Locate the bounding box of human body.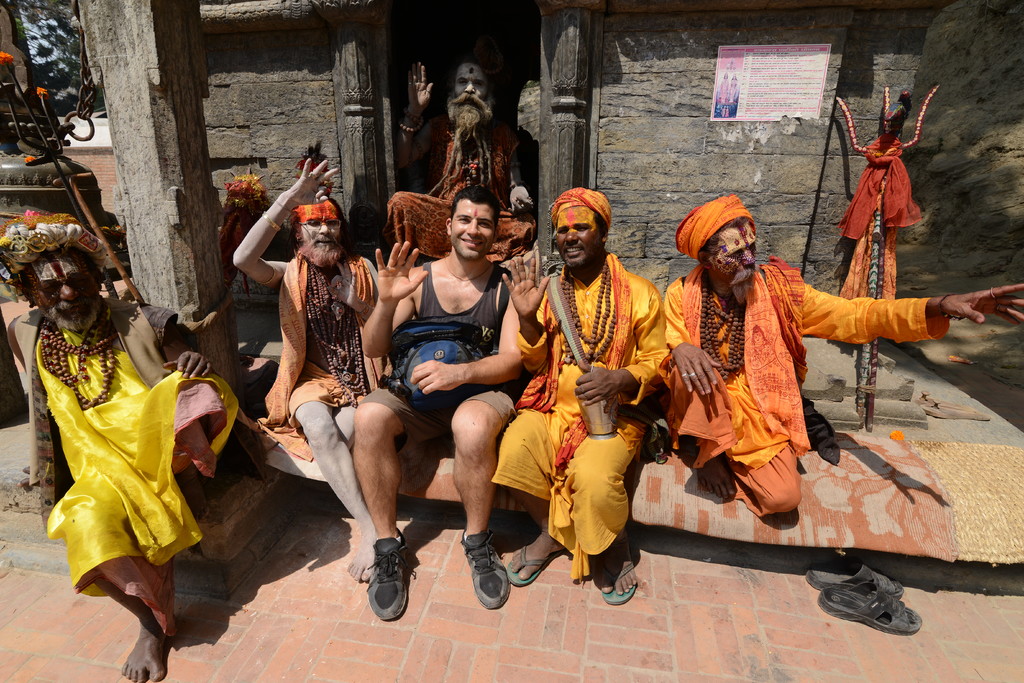
Bounding box: left=363, top=193, right=538, bottom=624.
